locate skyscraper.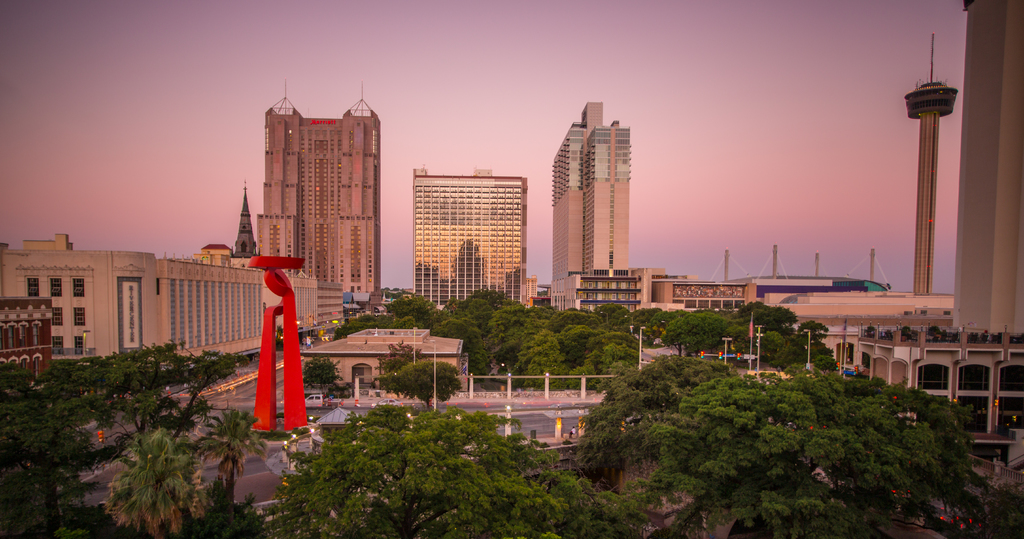
Bounding box: bbox=(406, 166, 533, 309).
